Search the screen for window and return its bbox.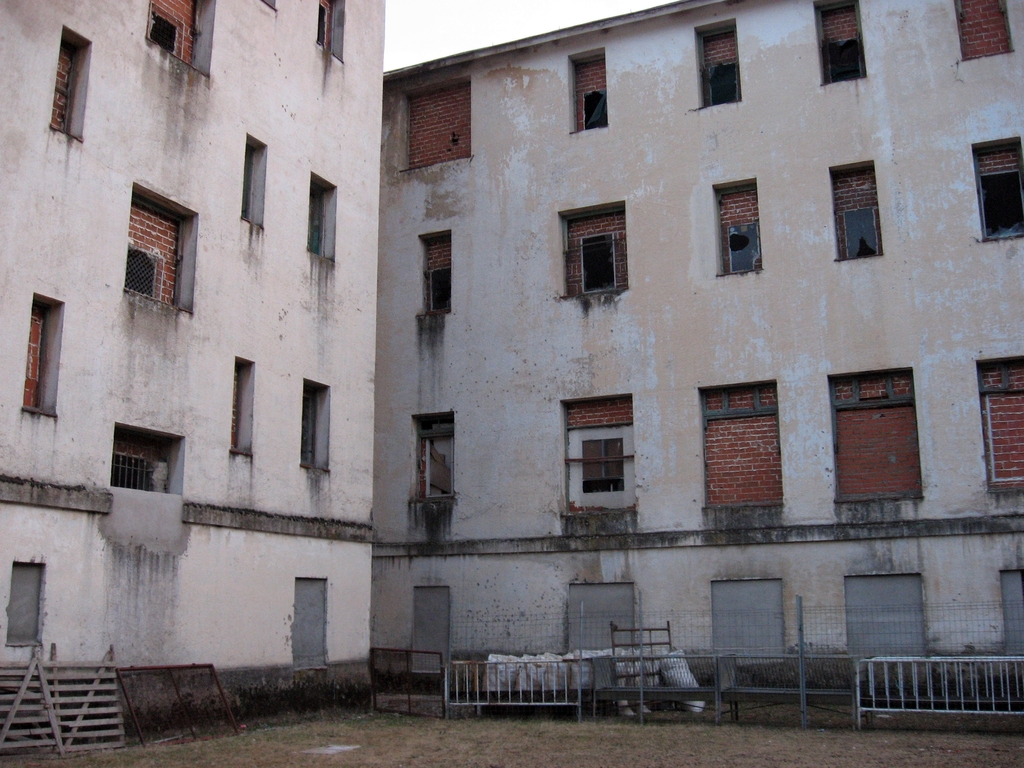
Found: [563, 396, 636, 509].
